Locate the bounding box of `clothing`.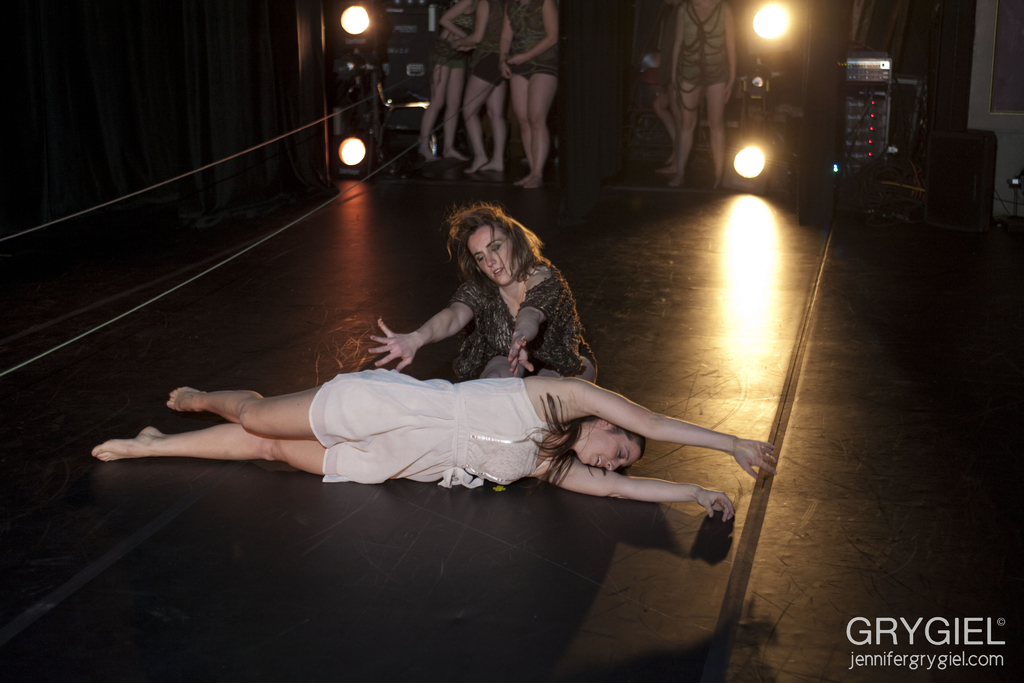
Bounding box: detection(504, 0, 553, 81).
